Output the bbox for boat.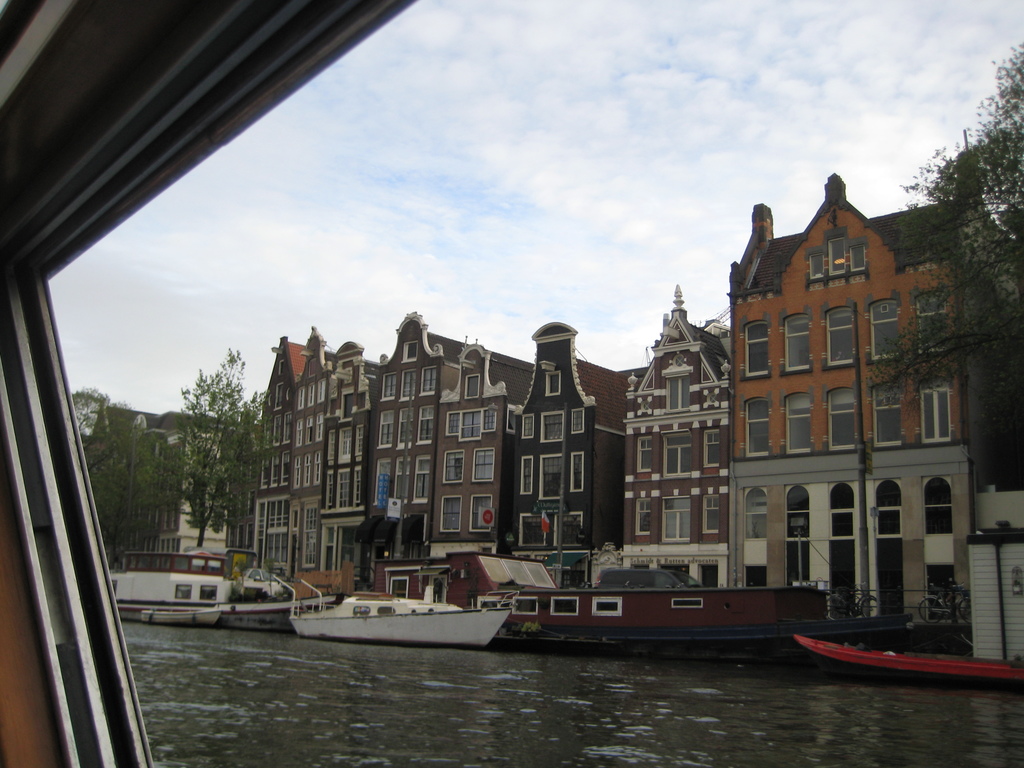
<bbox>273, 570, 538, 652</bbox>.
